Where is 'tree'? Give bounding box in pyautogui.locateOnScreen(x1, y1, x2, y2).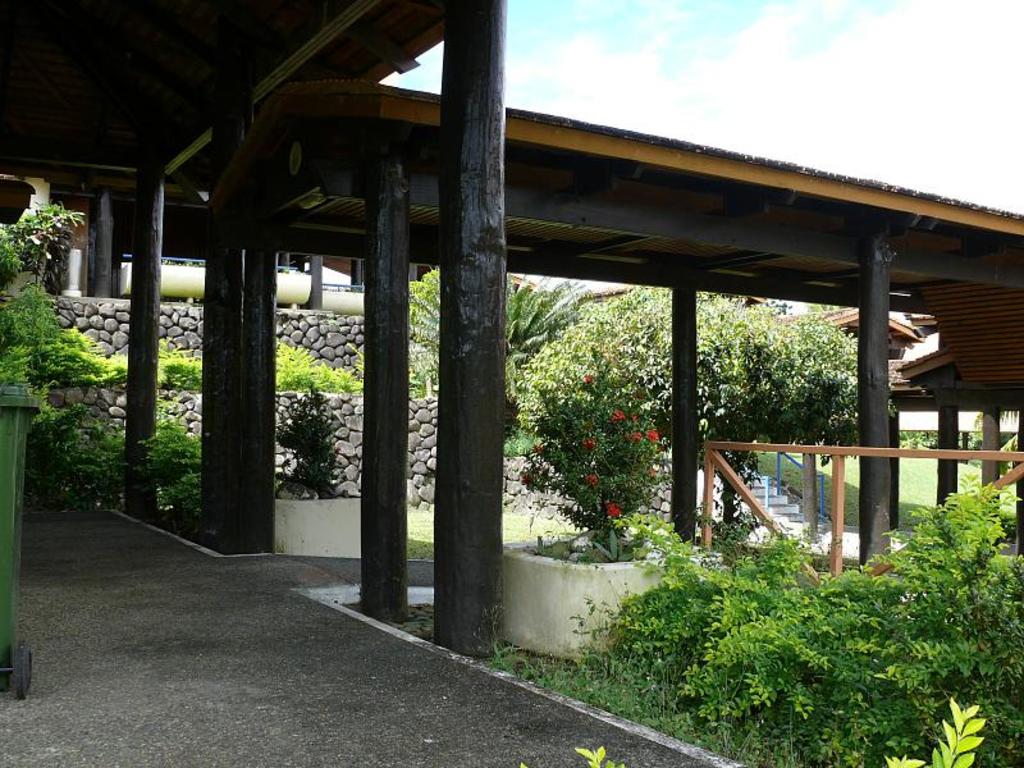
pyautogui.locateOnScreen(389, 264, 580, 439).
